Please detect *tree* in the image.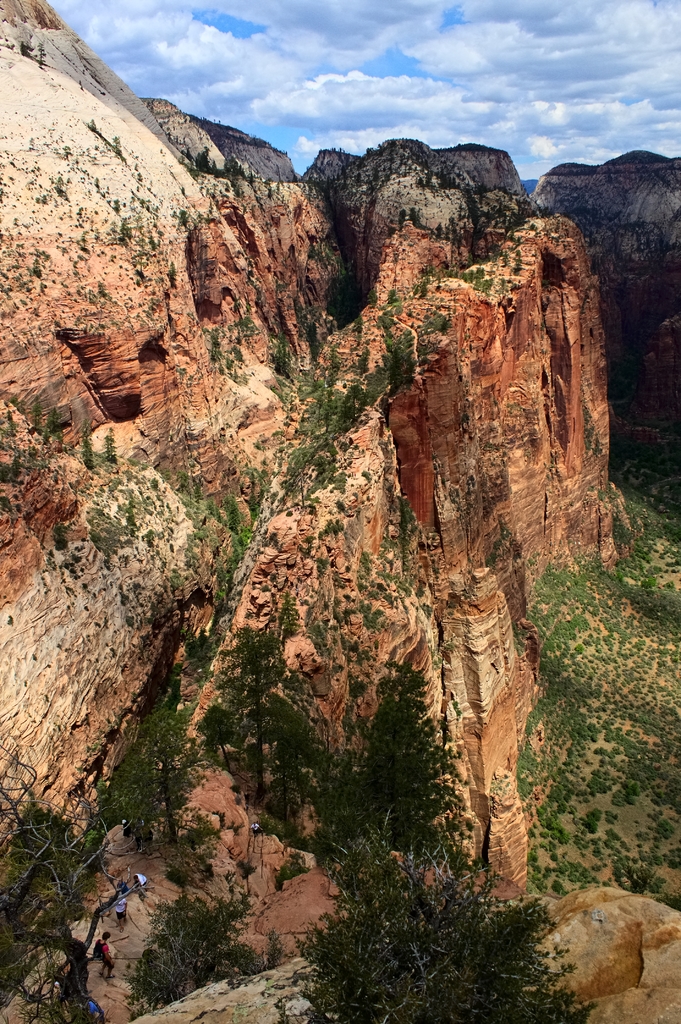
bbox=[265, 799, 606, 1023].
